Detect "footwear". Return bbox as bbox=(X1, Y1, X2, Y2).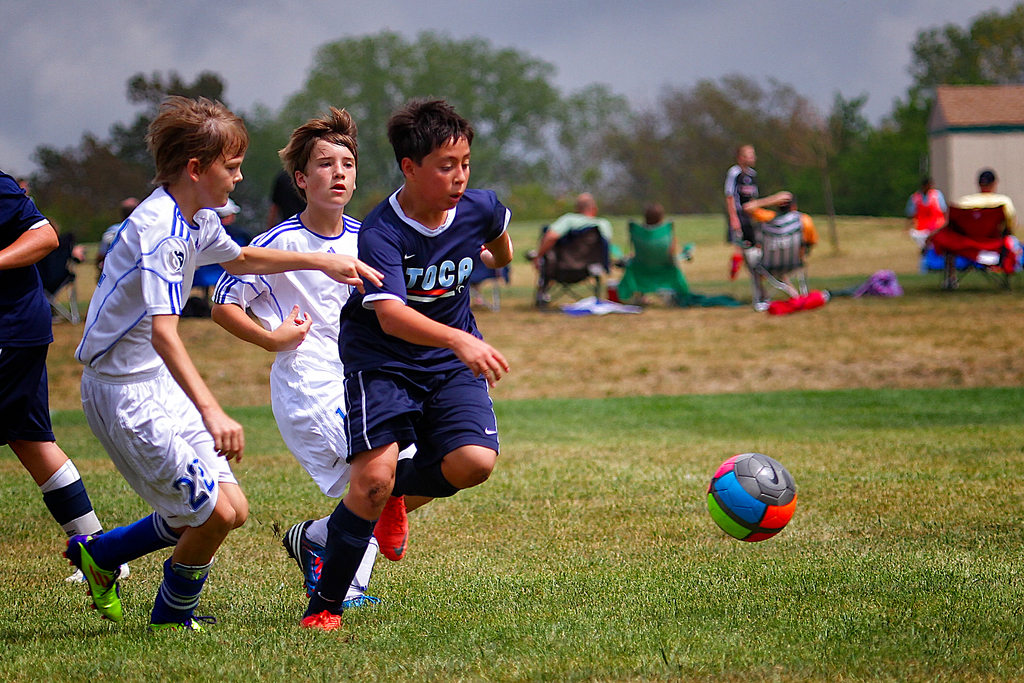
bbox=(133, 550, 209, 633).
